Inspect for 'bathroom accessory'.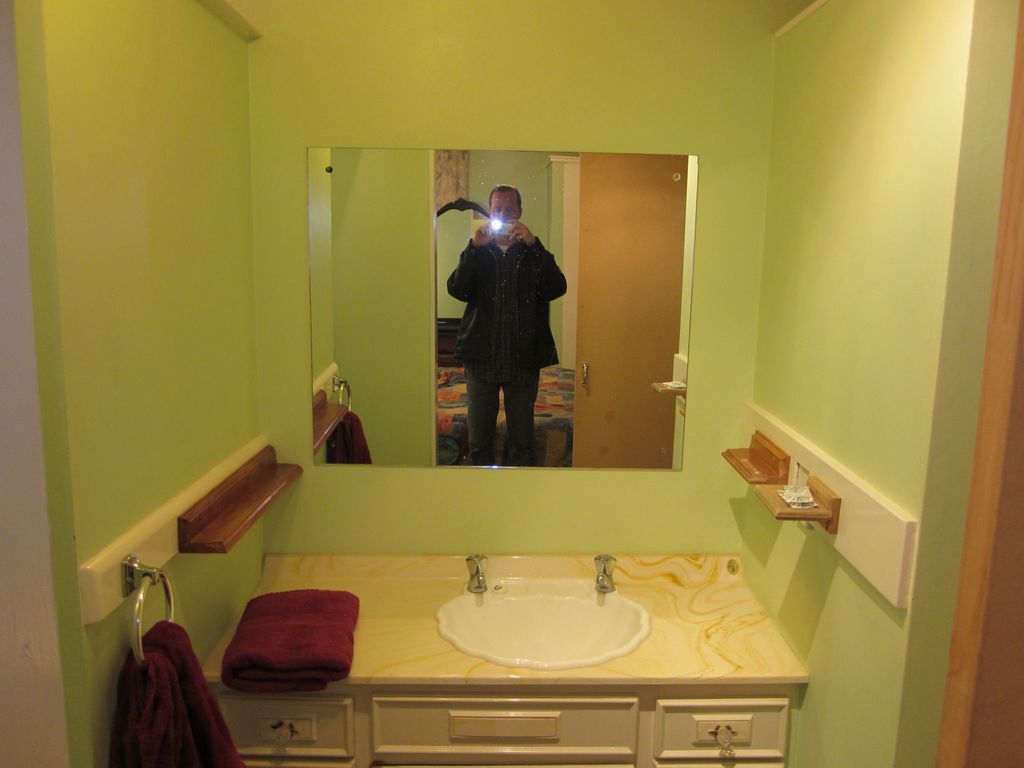
Inspection: (418,147,684,484).
